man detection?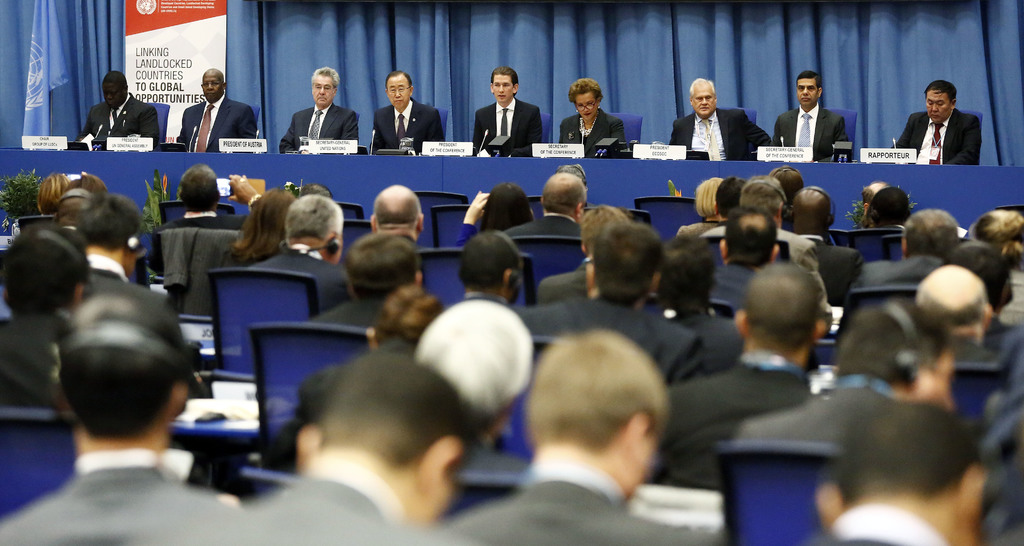
<bbox>0, 283, 234, 545</bbox>
